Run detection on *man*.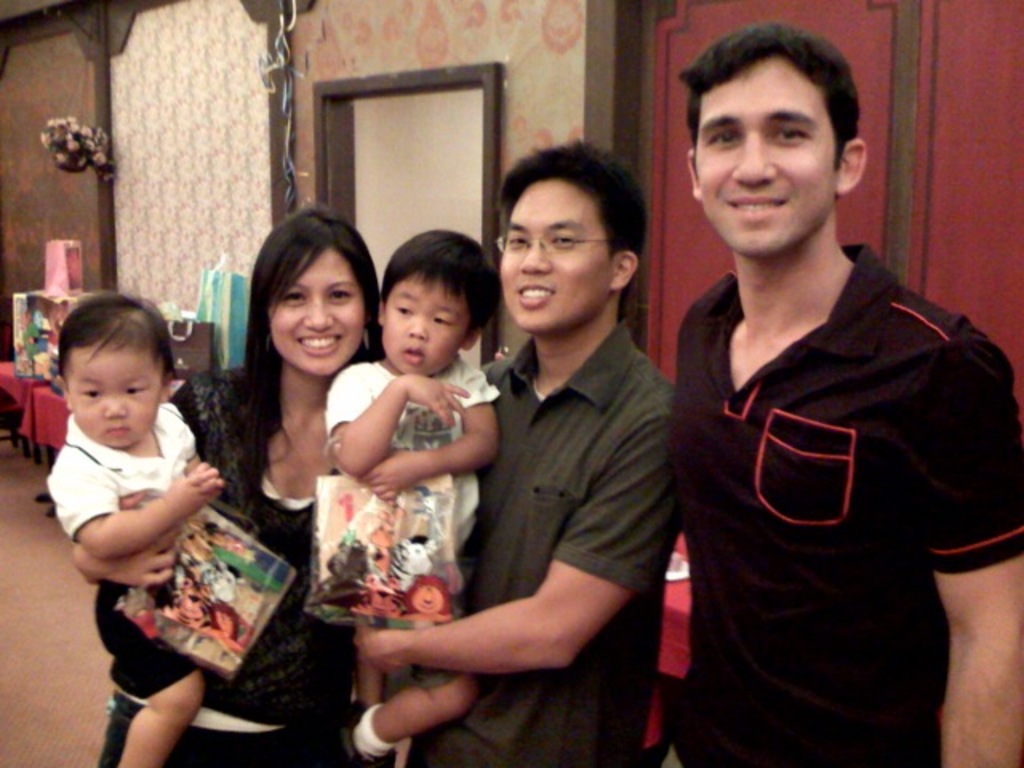
Result: <region>662, 18, 1022, 766</region>.
